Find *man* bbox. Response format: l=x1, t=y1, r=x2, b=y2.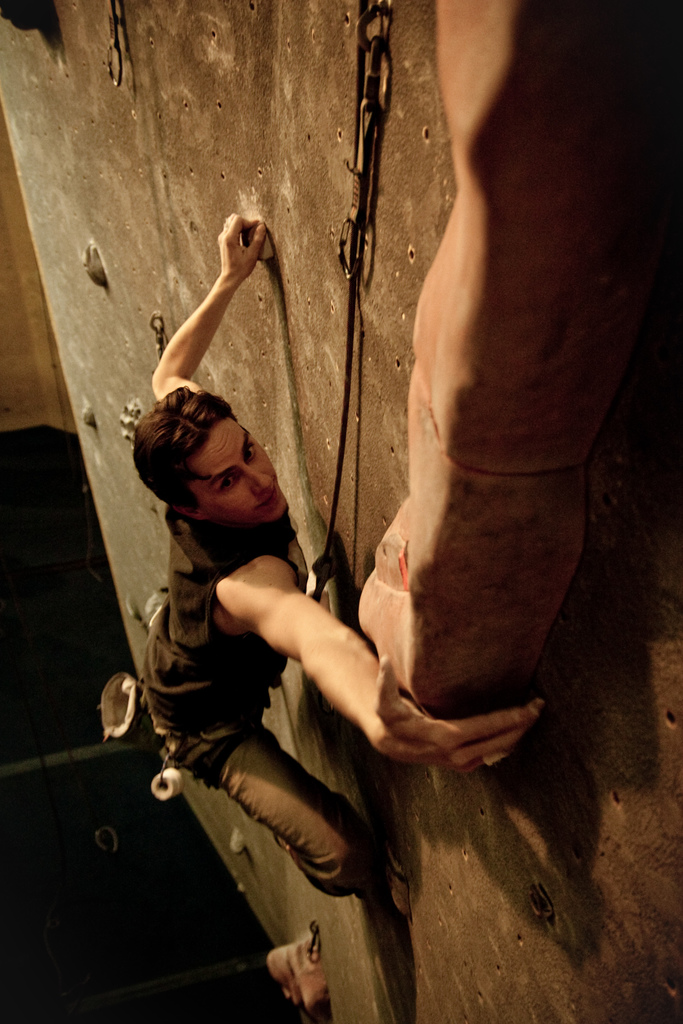
l=134, t=212, r=546, b=895.
